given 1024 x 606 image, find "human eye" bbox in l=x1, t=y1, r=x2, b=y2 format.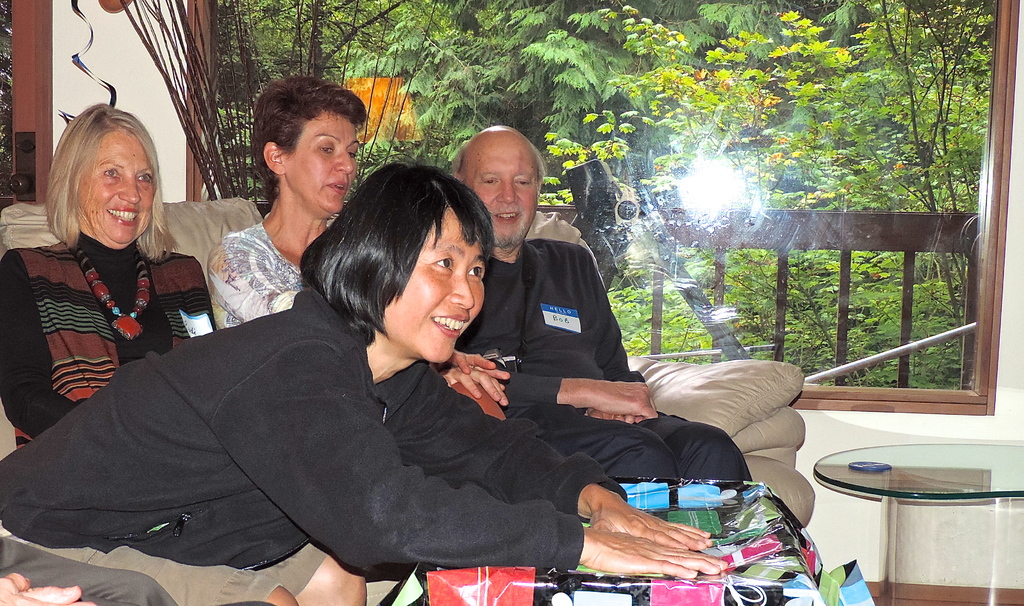
l=465, t=261, r=484, b=283.
